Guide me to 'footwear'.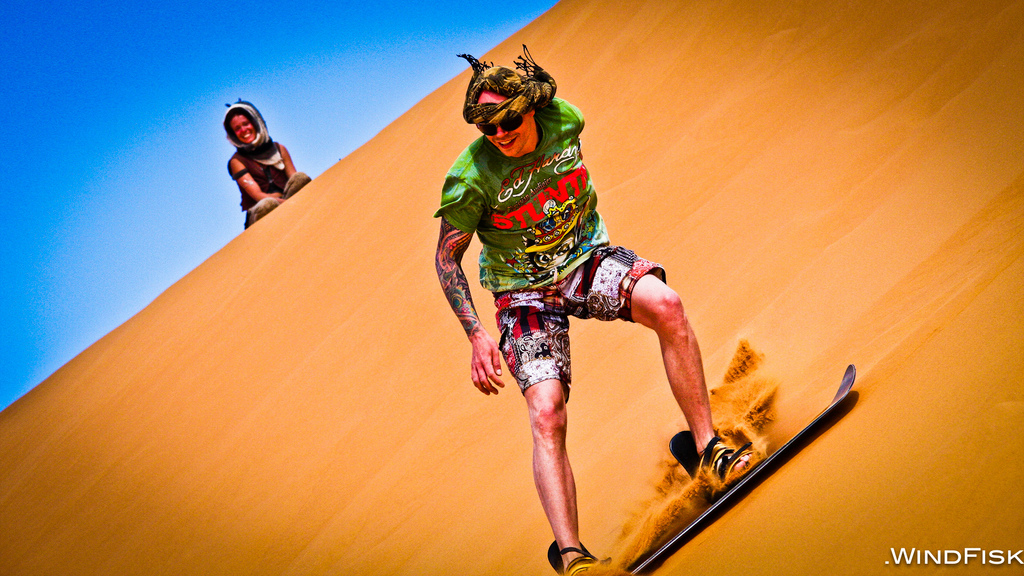
Guidance: box(695, 435, 756, 484).
